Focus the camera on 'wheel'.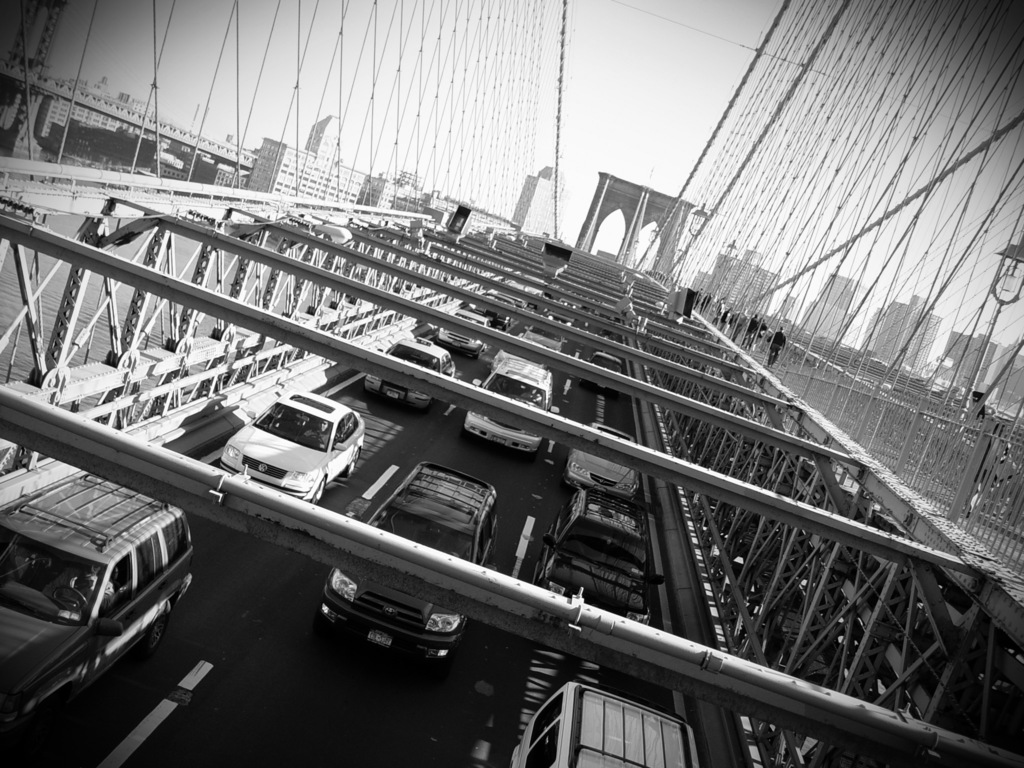
Focus region: 310 475 331 504.
